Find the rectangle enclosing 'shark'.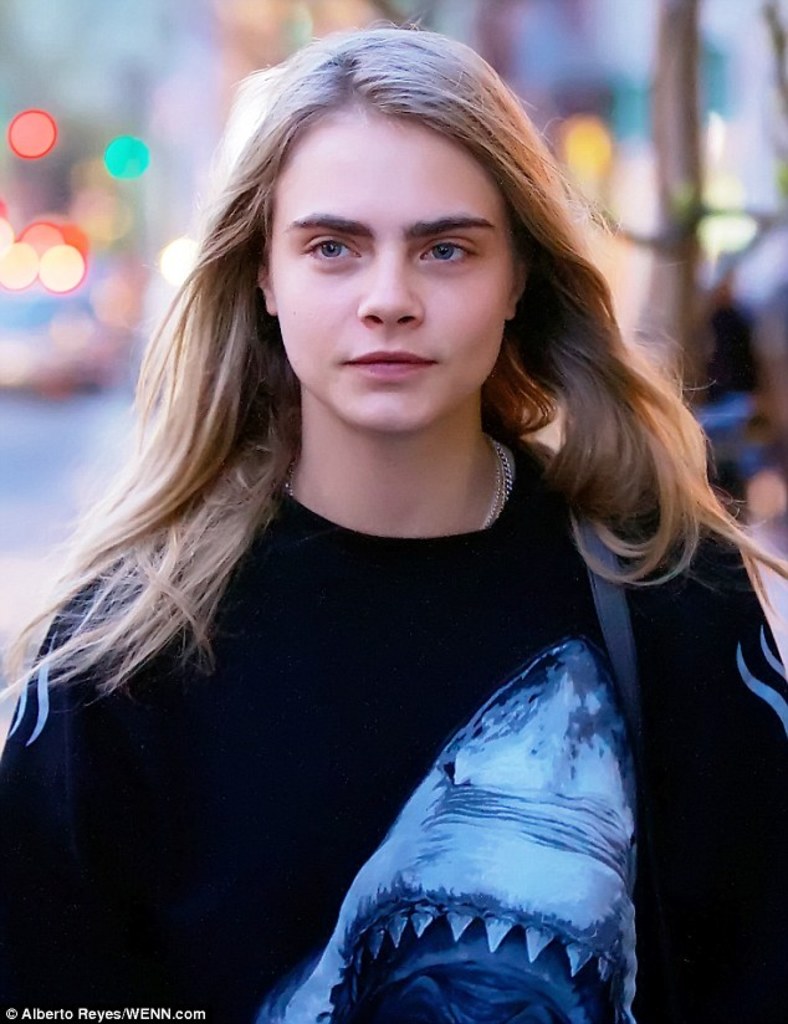
(257,638,638,1023).
